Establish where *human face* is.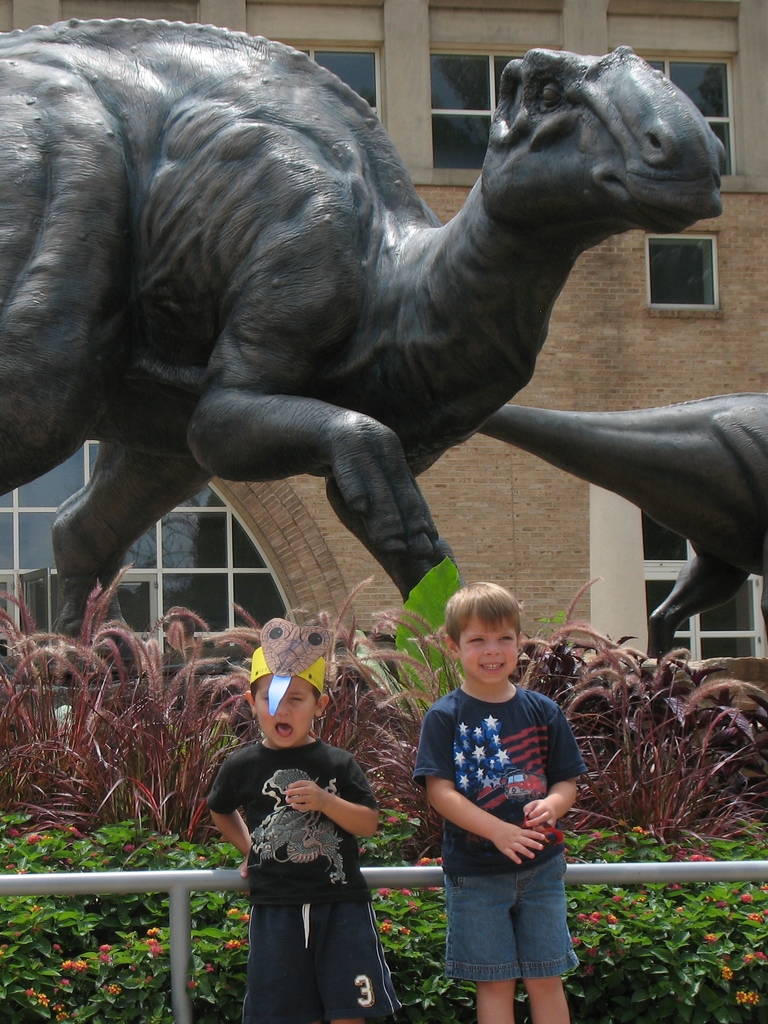
Established at <bbox>458, 606, 517, 679</bbox>.
